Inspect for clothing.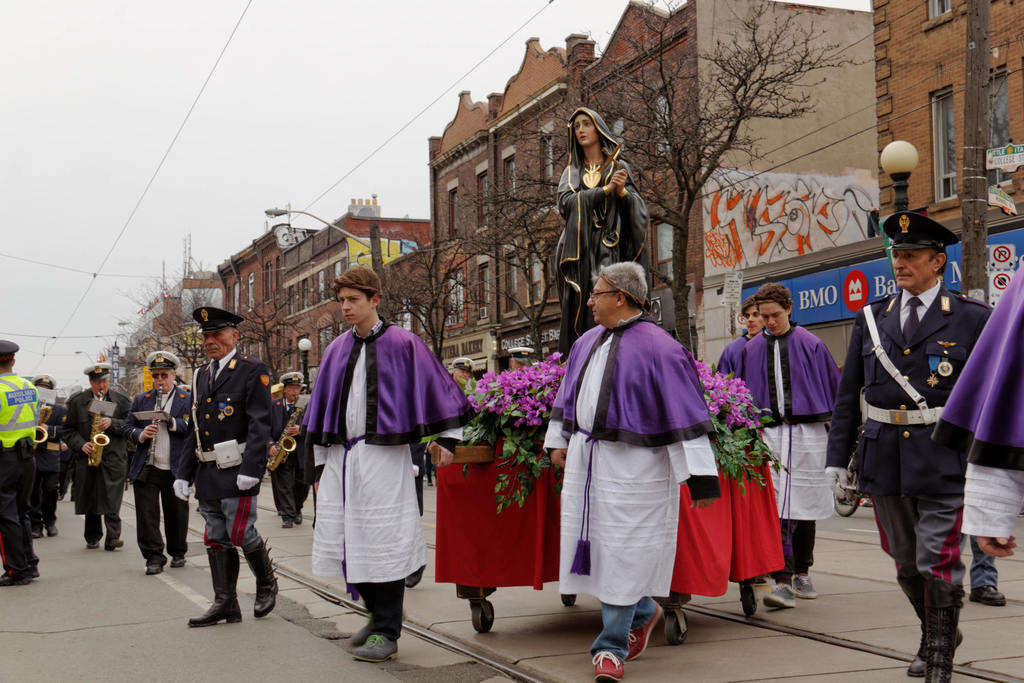
Inspection: <bbox>0, 334, 17, 361</bbox>.
